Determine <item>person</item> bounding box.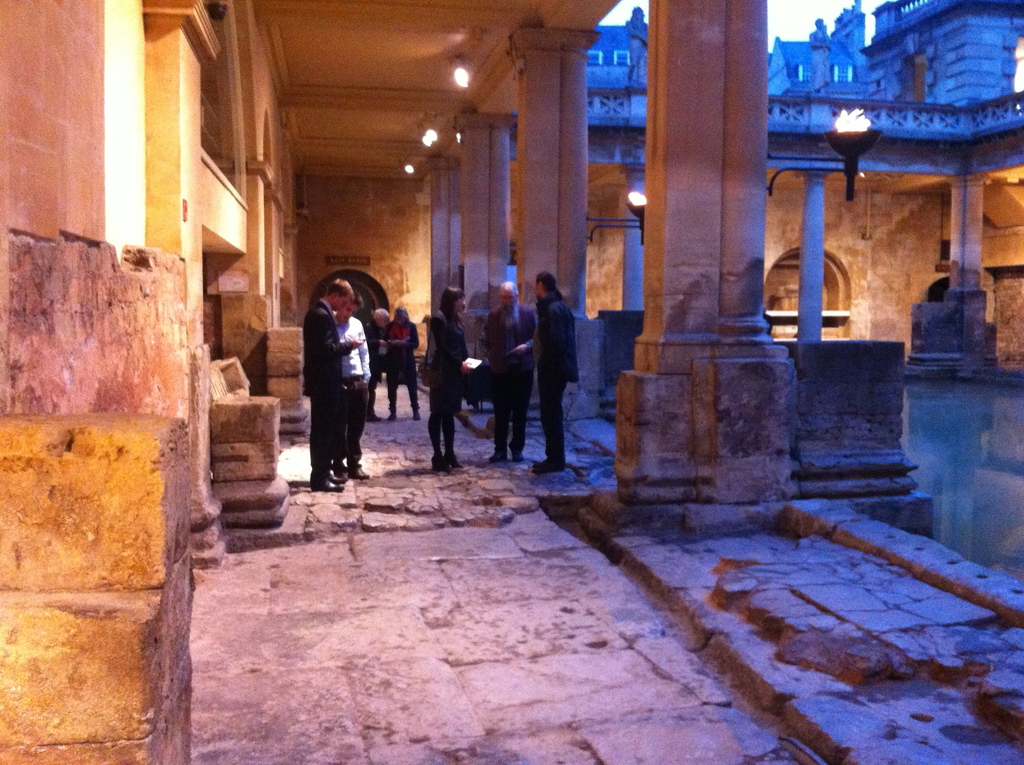
Determined: detection(377, 306, 419, 431).
